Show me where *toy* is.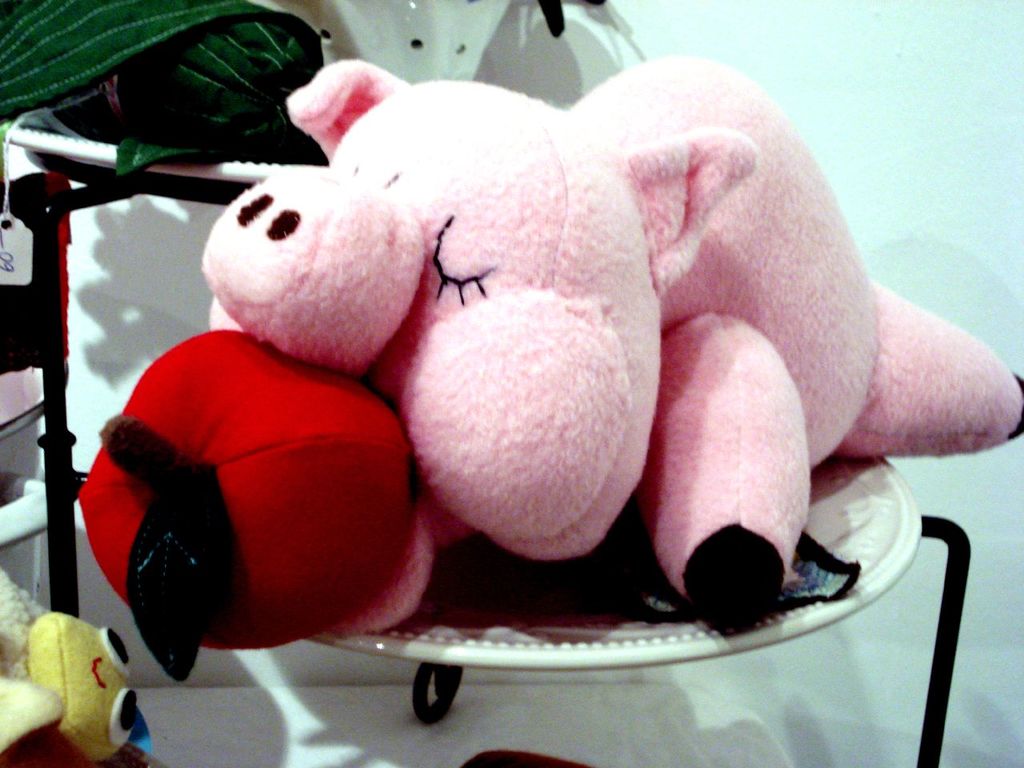
*toy* is at <region>82, 327, 424, 679</region>.
